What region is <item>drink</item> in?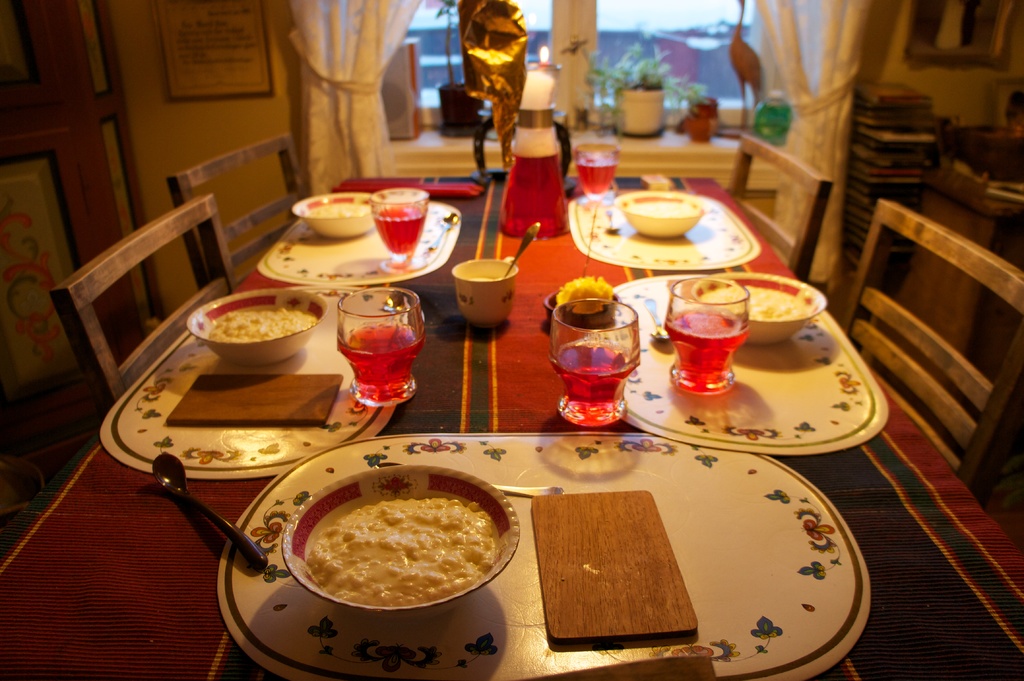
(x1=335, y1=323, x2=426, y2=410).
